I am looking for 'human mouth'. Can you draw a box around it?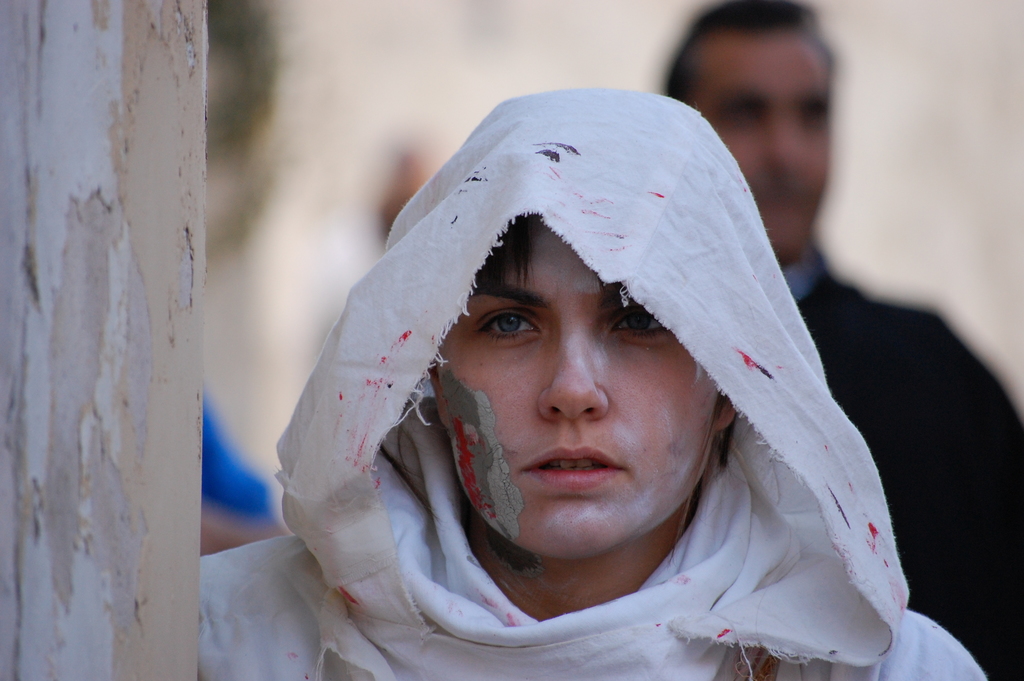
Sure, the bounding box is pyautogui.locateOnScreen(523, 443, 620, 489).
